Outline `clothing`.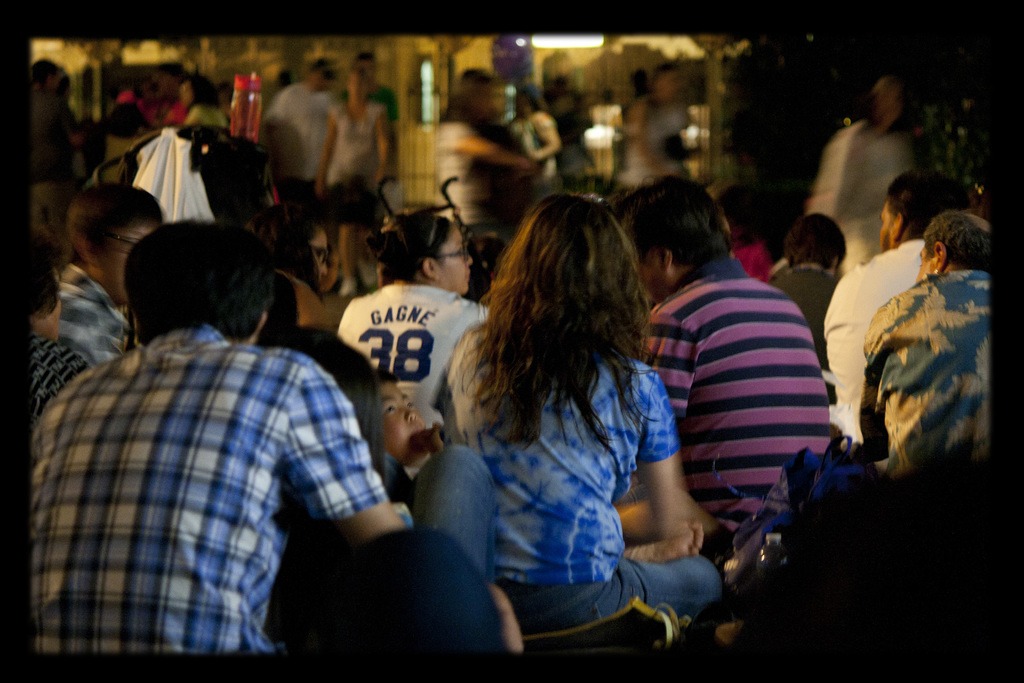
Outline: {"x1": 334, "y1": 283, "x2": 493, "y2": 436}.
